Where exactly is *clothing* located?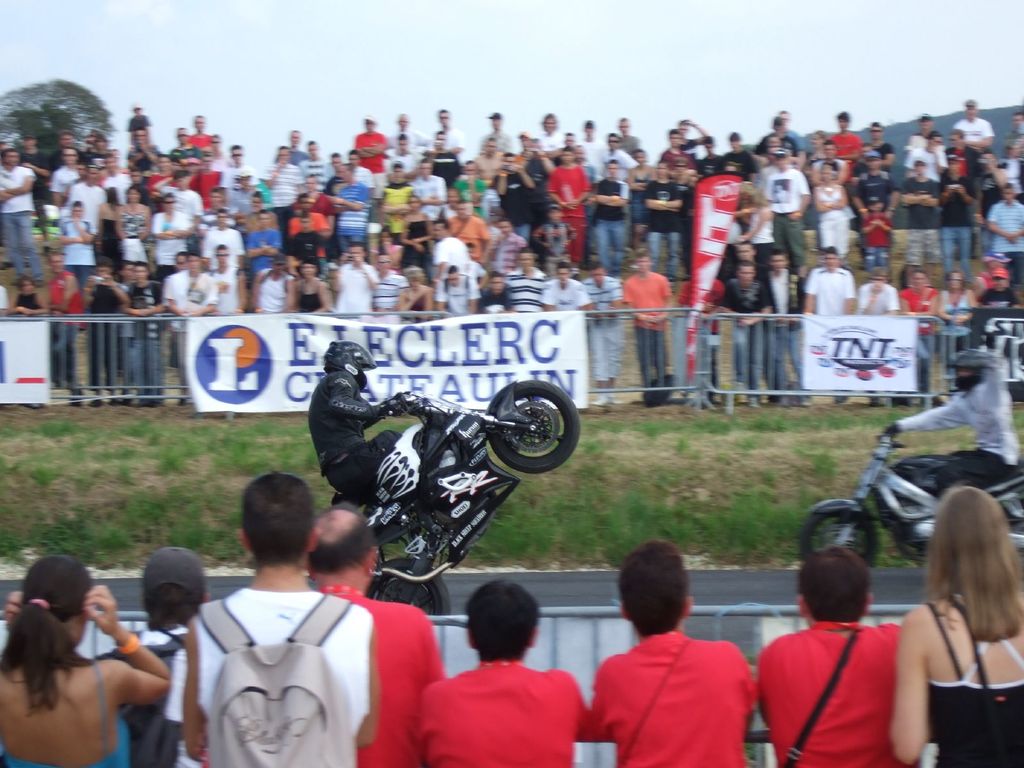
Its bounding box is 46/266/72/307.
